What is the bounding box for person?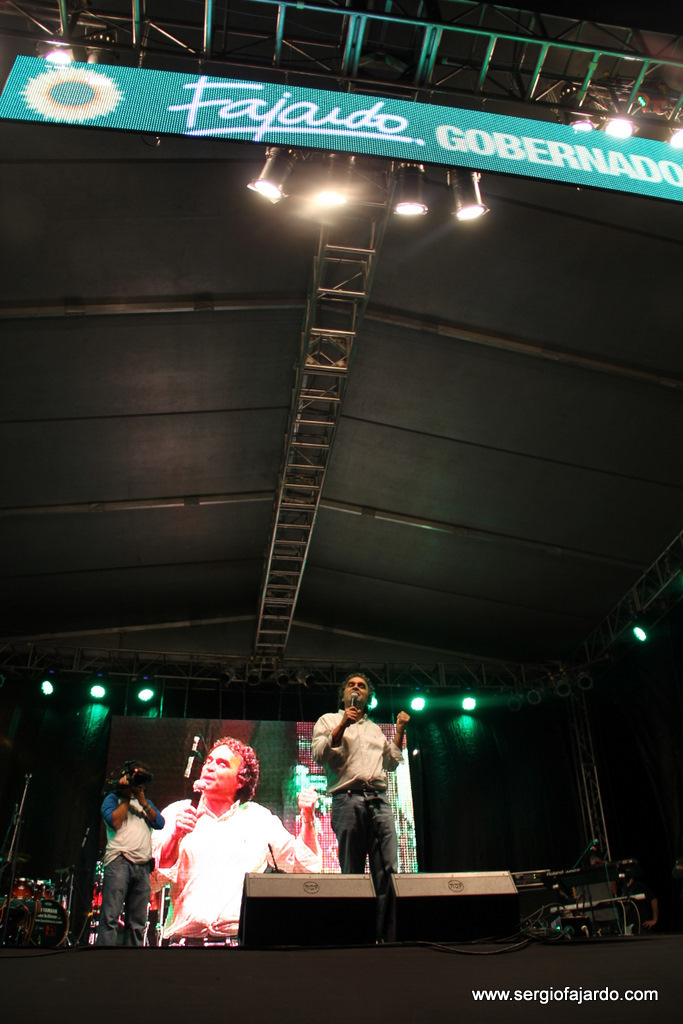
pyautogui.locateOnScreen(311, 684, 414, 905).
